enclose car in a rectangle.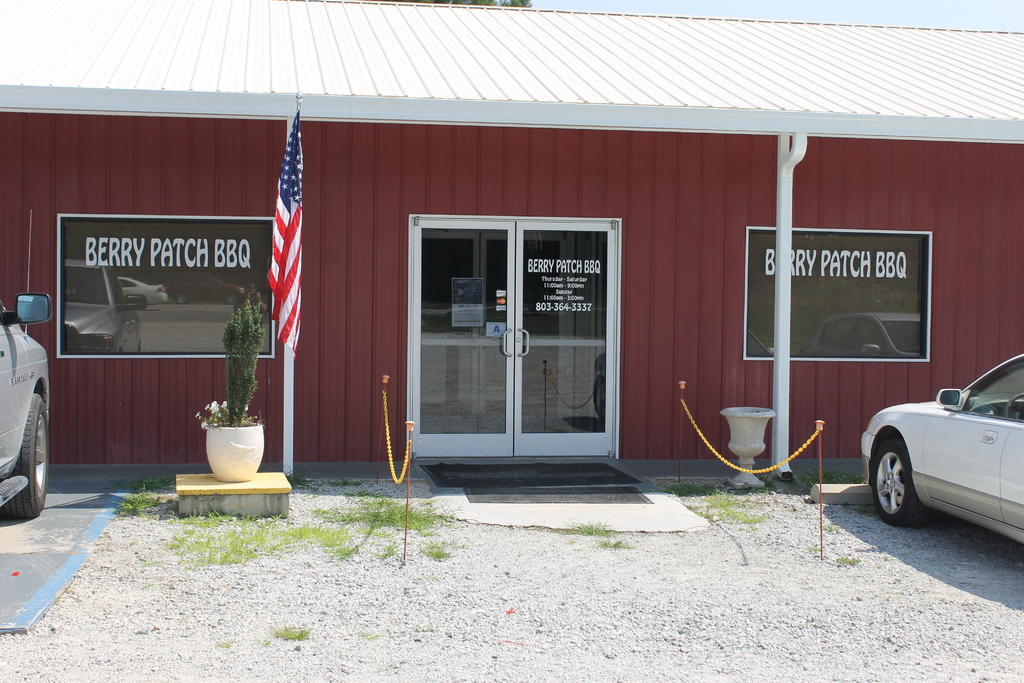
{"left": 162, "top": 264, "right": 267, "bottom": 306}.
